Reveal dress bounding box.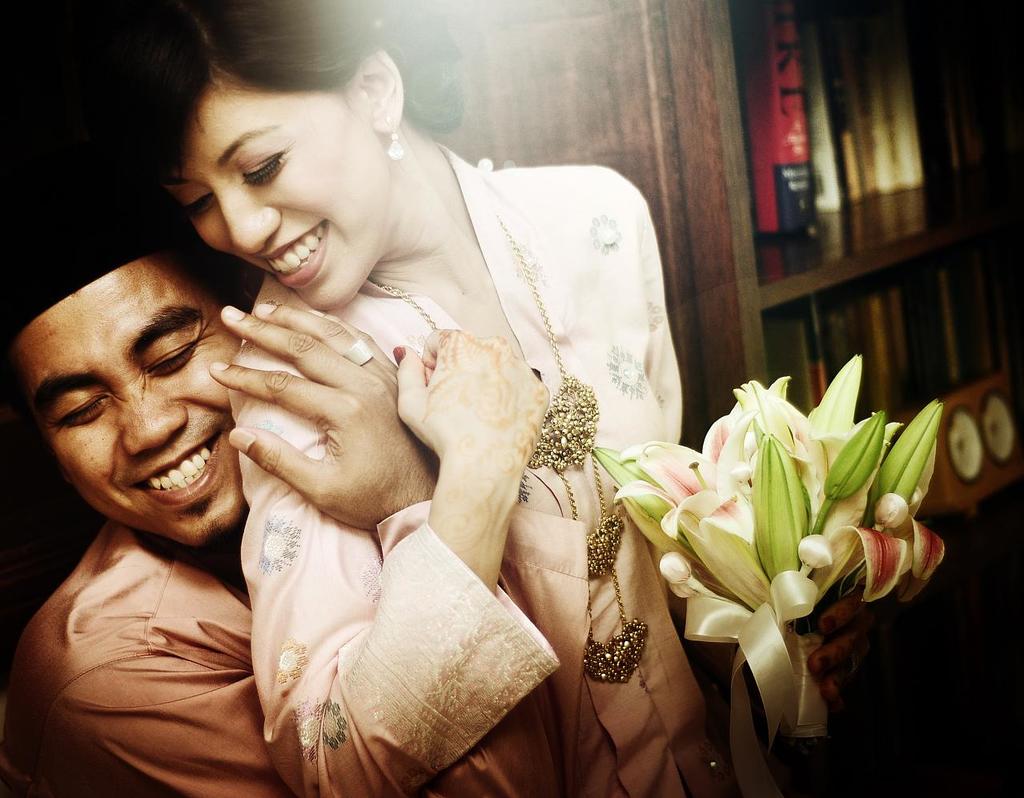
Revealed: (left=227, top=140, right=734, bottom=797).
